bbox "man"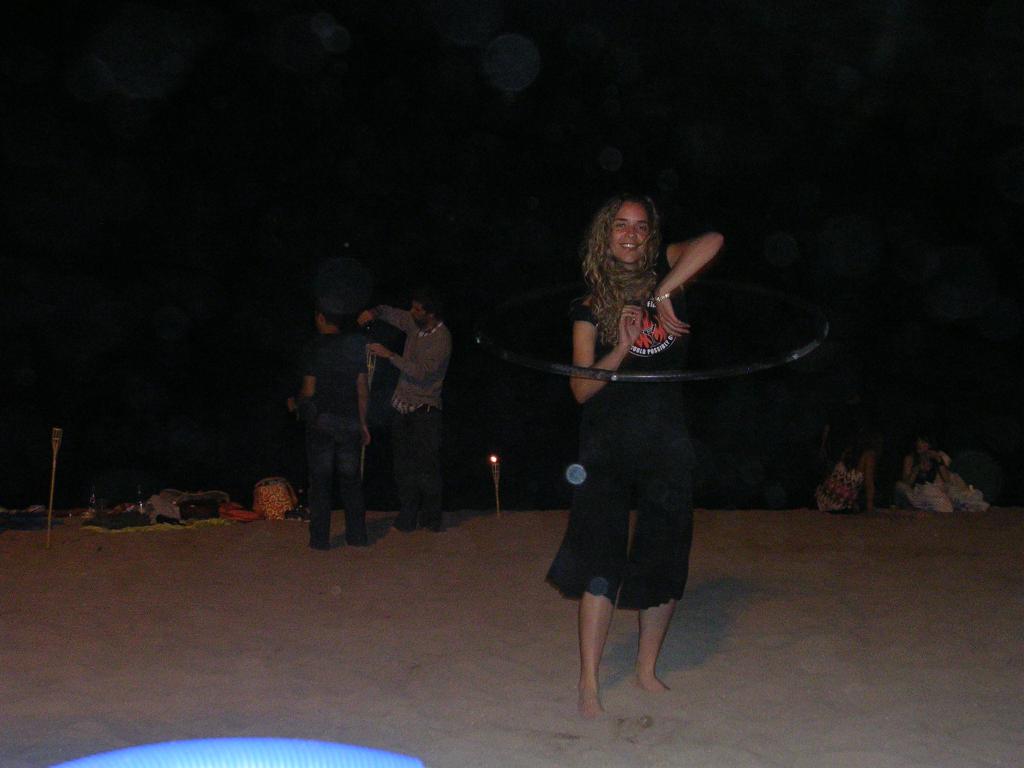
355/292/452/538
